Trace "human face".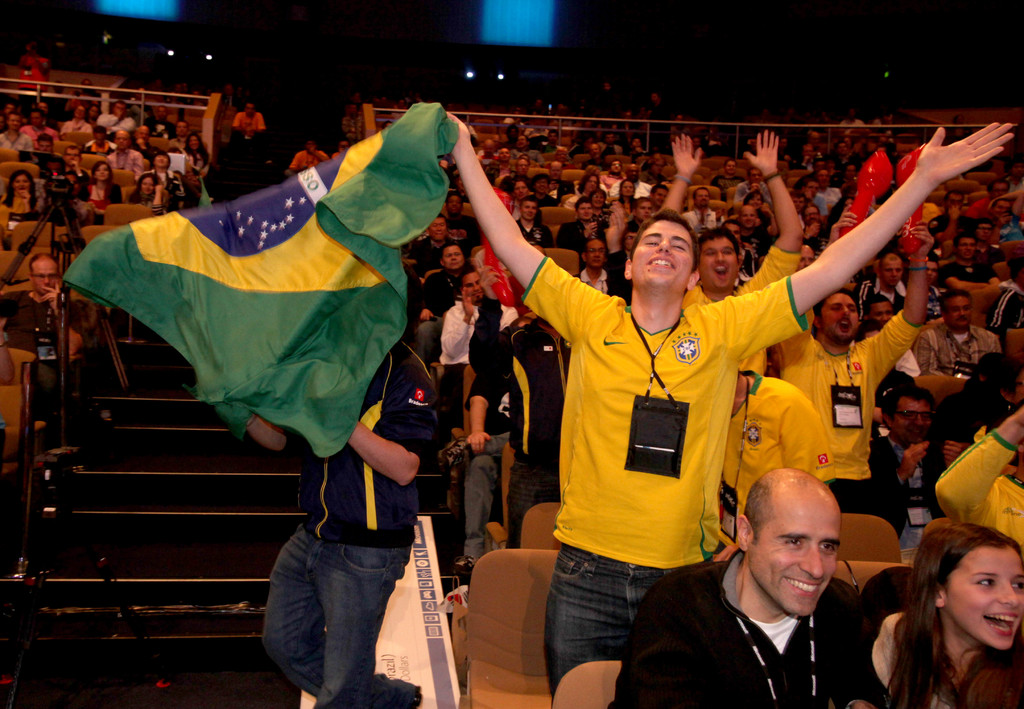
Traced to (575, 202, 591, 222).
